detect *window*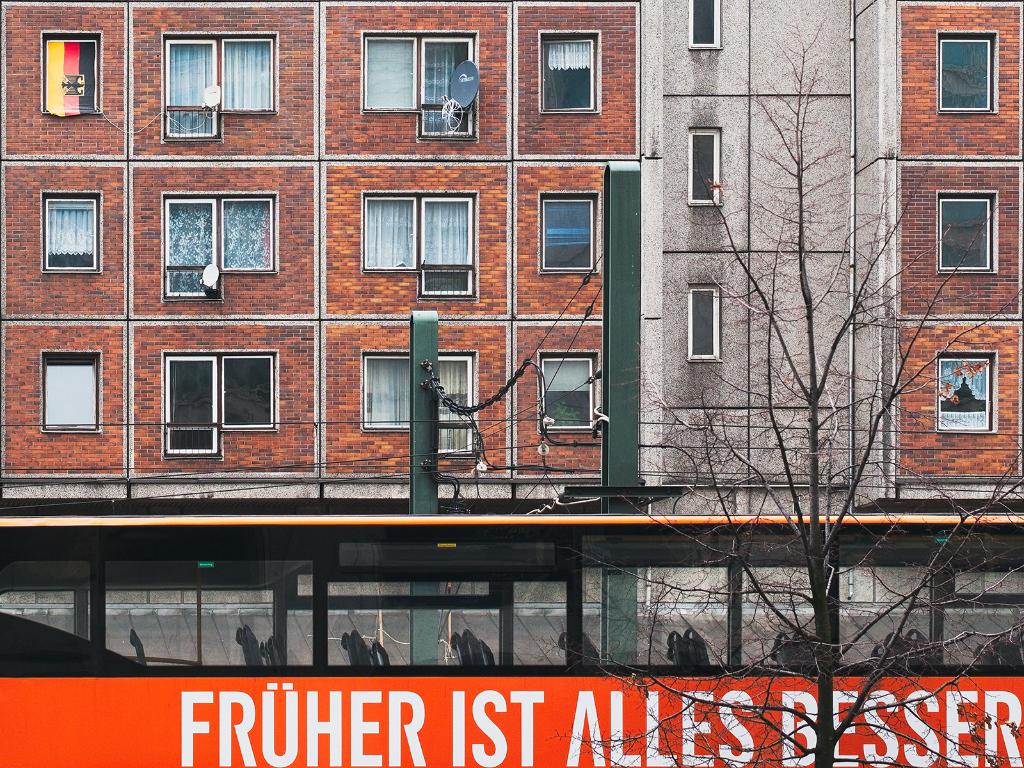
crop(929, 22, 1006, 125)
